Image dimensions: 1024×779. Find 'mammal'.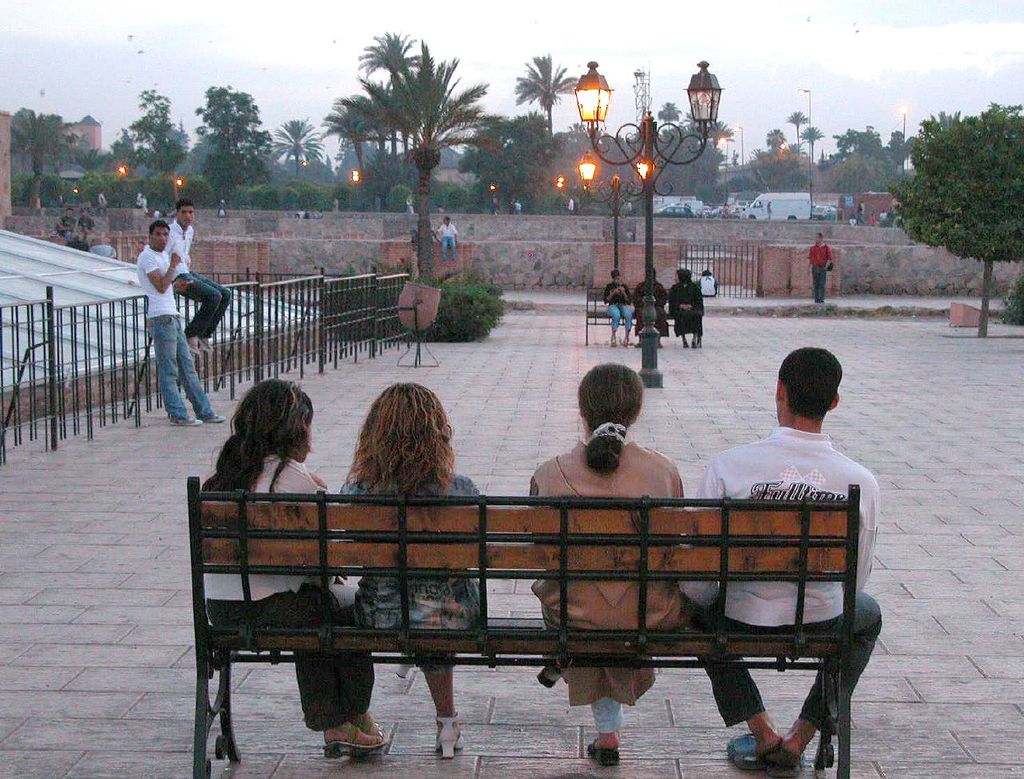
766,199,775,219.
